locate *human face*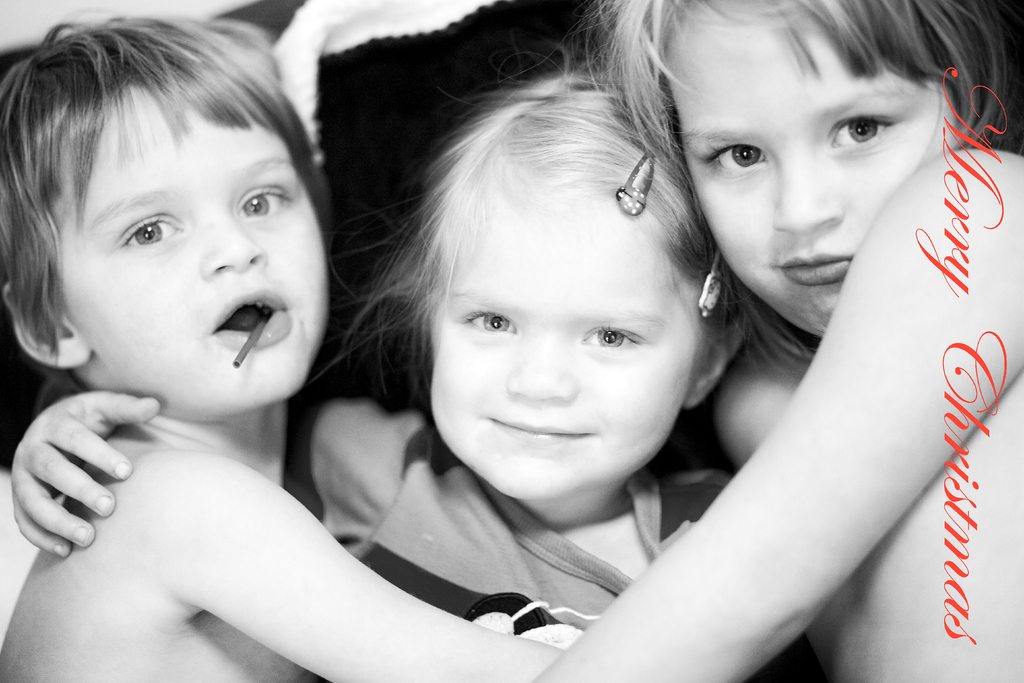
bbox=(61, 83, 326, 425)
